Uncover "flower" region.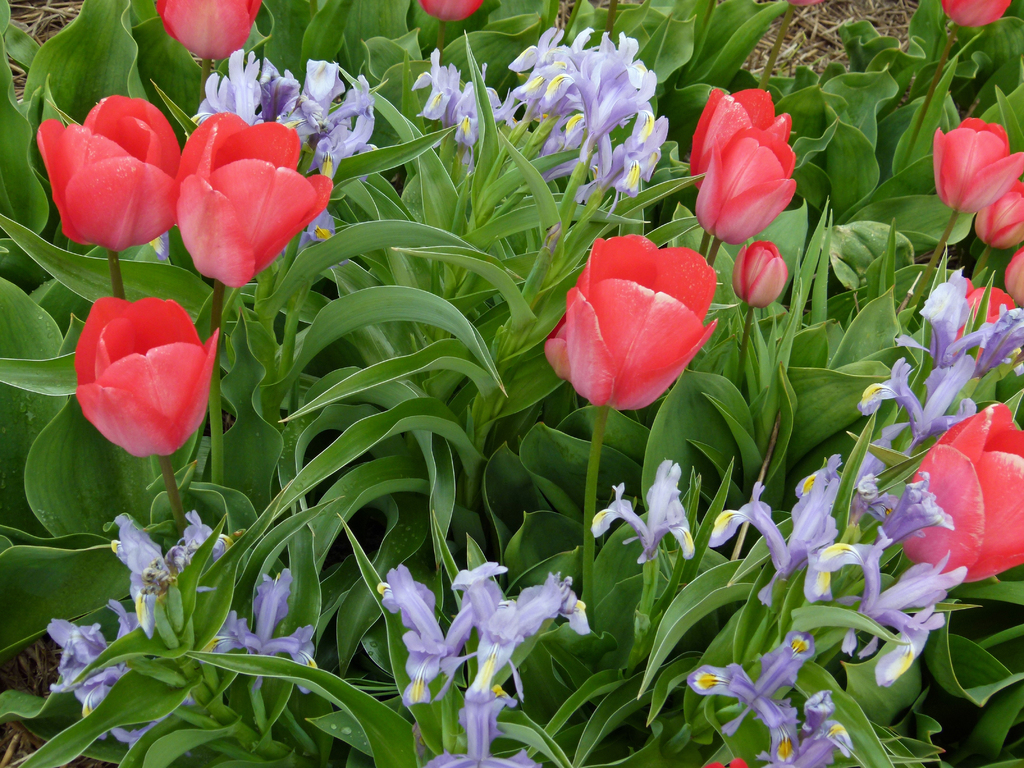
Uncovered: x1=588, y1=454, x2=703, y2=575.
